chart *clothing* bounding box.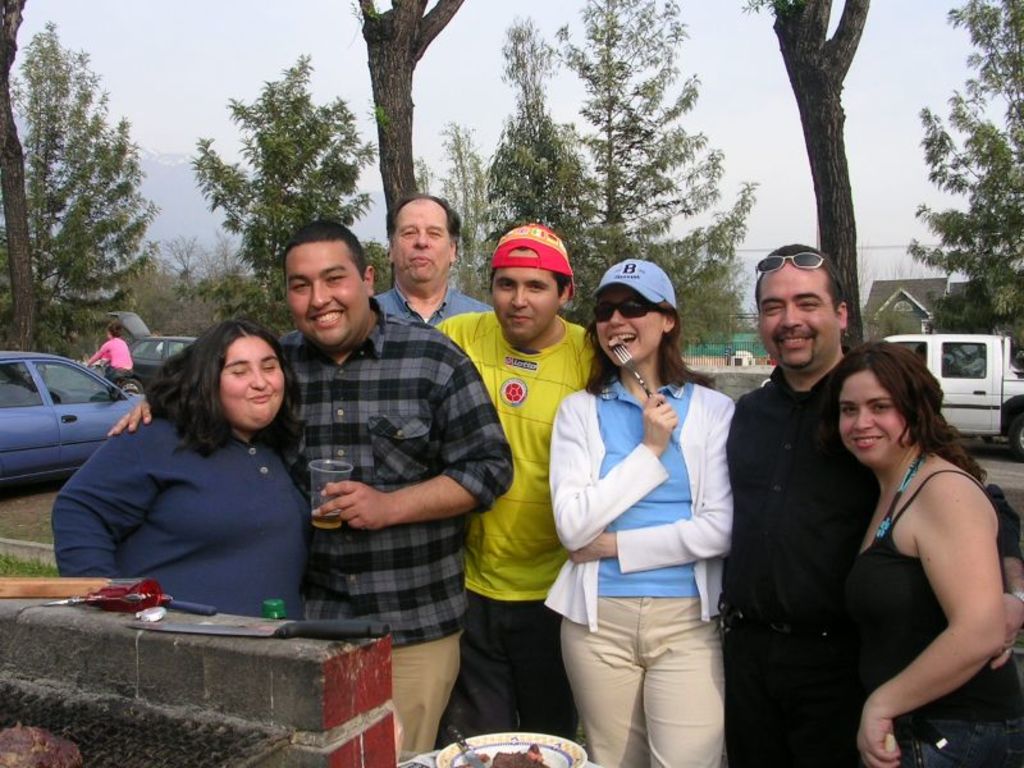
Charted: {"left": 371, "top": 269, "right": 494, "bottom": 326}.
